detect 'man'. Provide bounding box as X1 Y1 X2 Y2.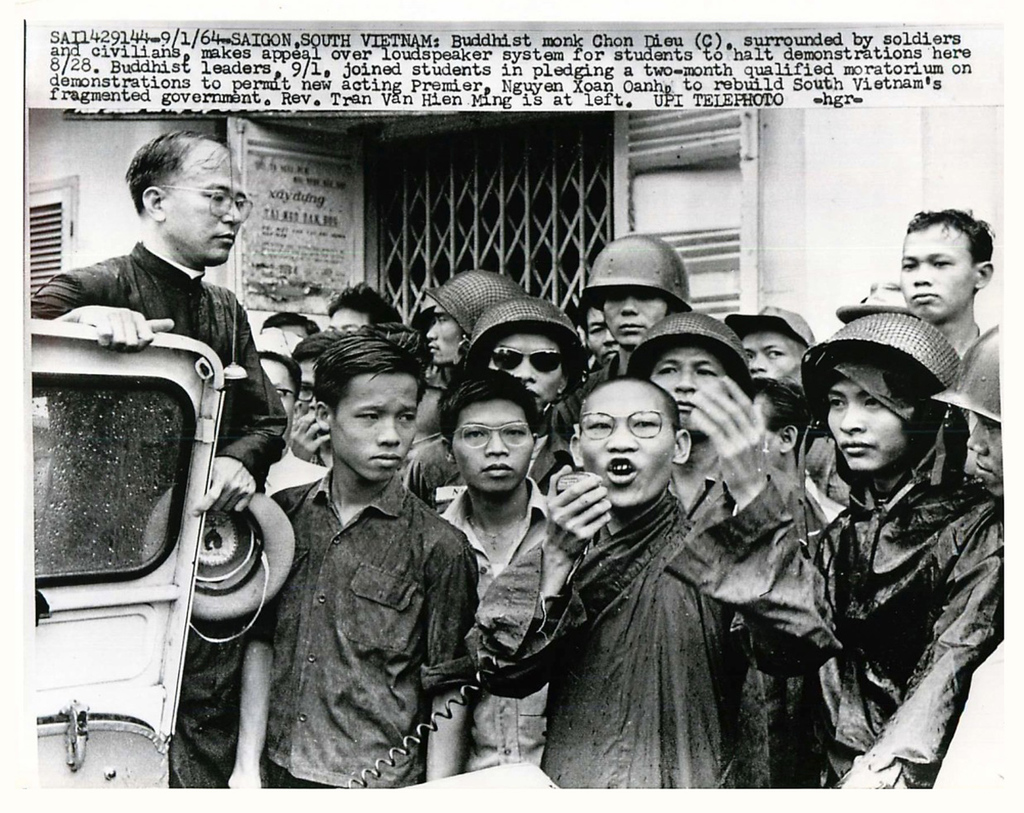
27 131 289 799.
